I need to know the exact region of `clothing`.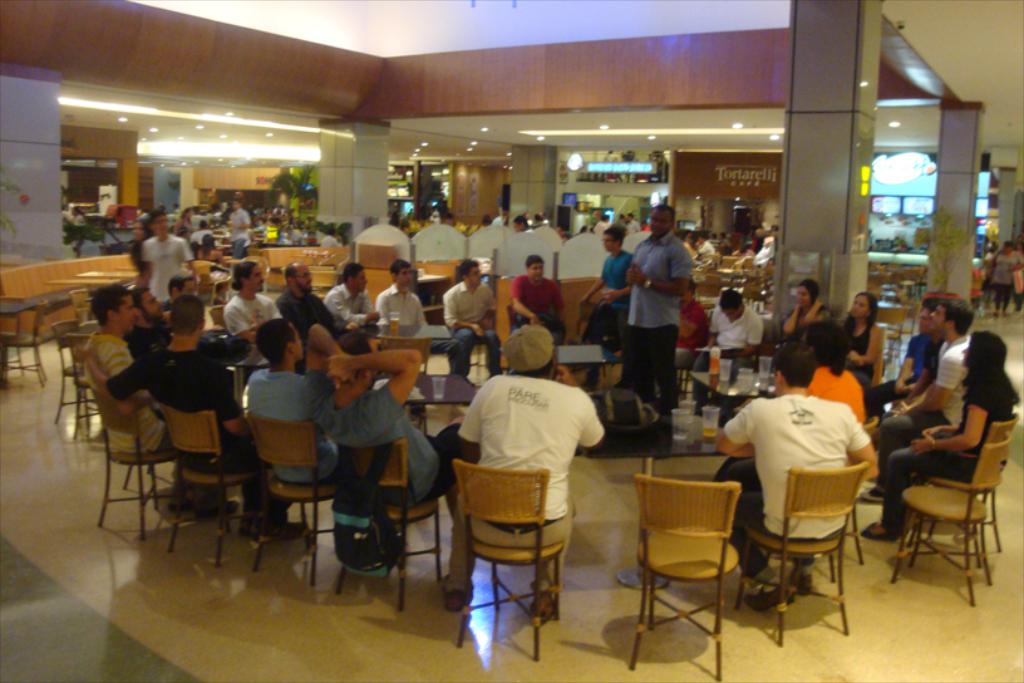
Region: (left=227, top=210, right=248, bottom=260).
